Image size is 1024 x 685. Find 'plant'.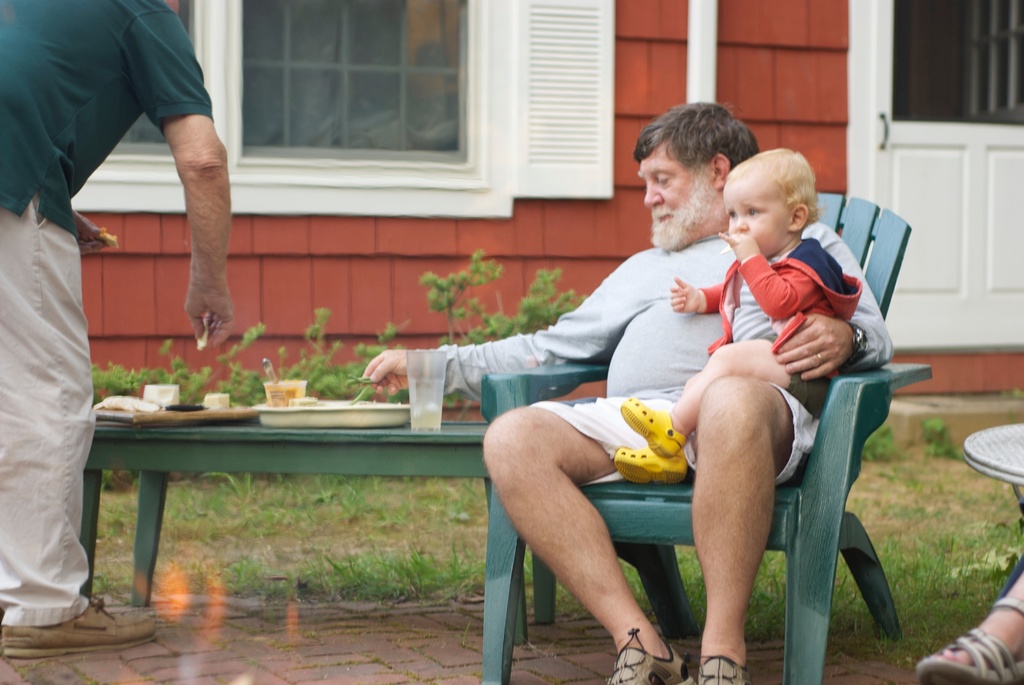
<region>89, 354, 139, 498</region>.
